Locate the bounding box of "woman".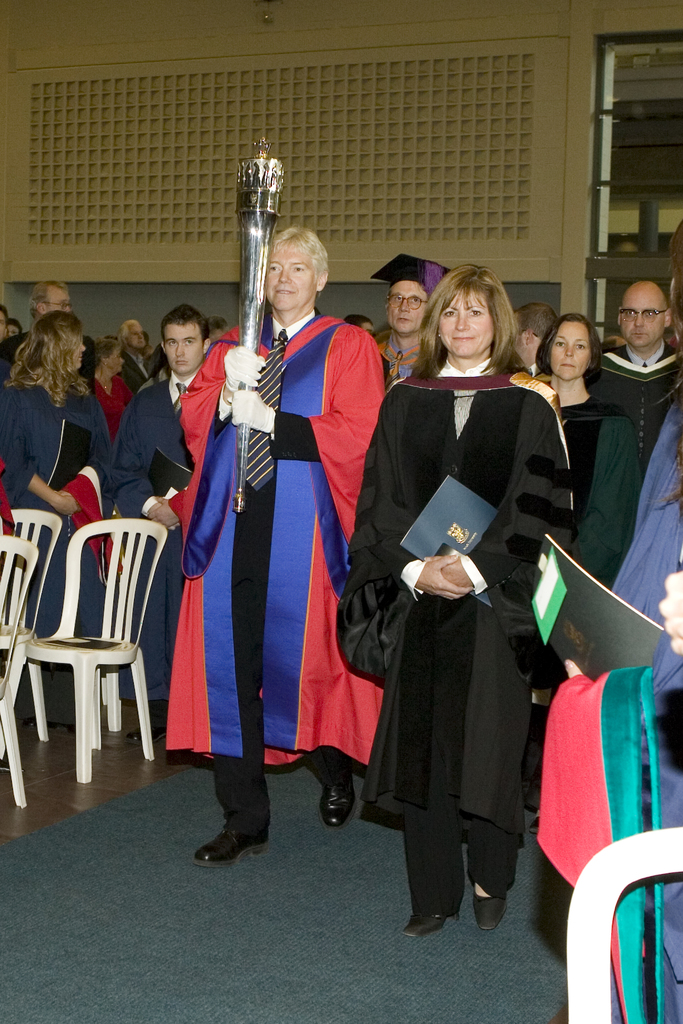
Bounding box: <region>537, 237, 682, 1023</region>.
